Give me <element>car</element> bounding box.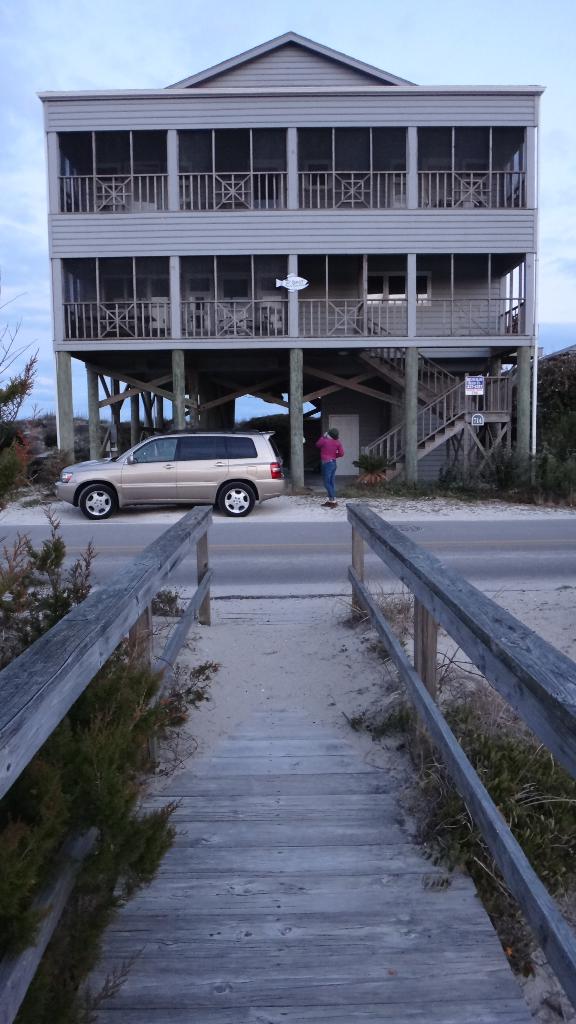
locate(47, 420, 285, 515).
